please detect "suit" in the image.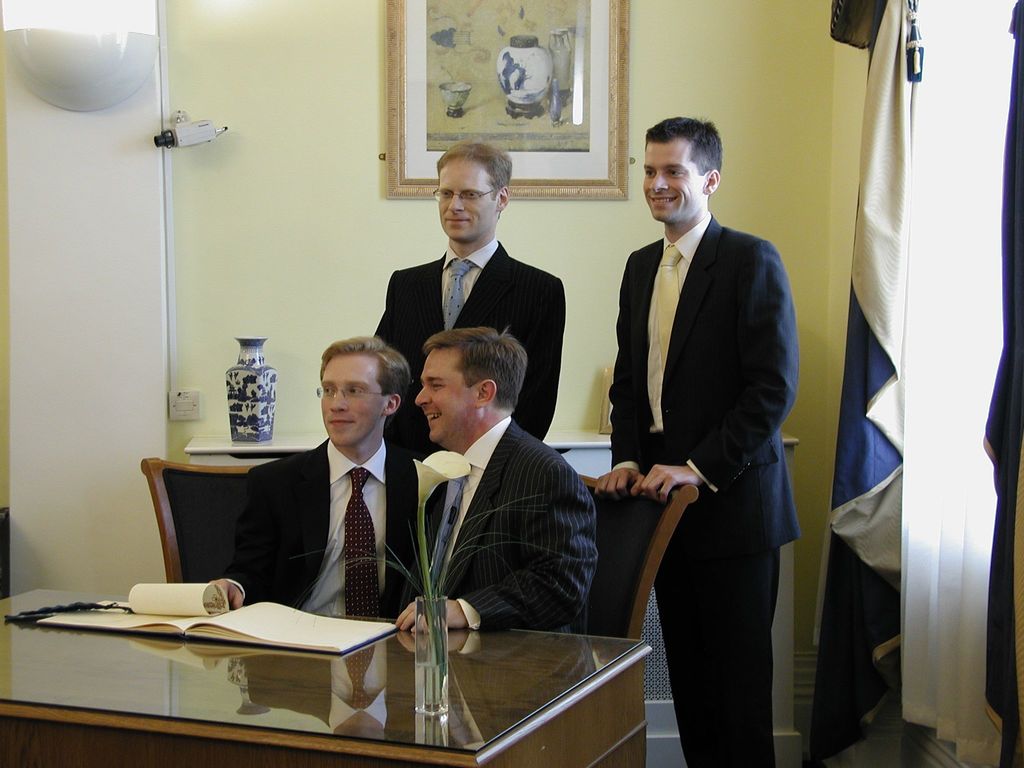
{"x1": 376, "y1": 236, "x2": 572, "y2": 460}.
